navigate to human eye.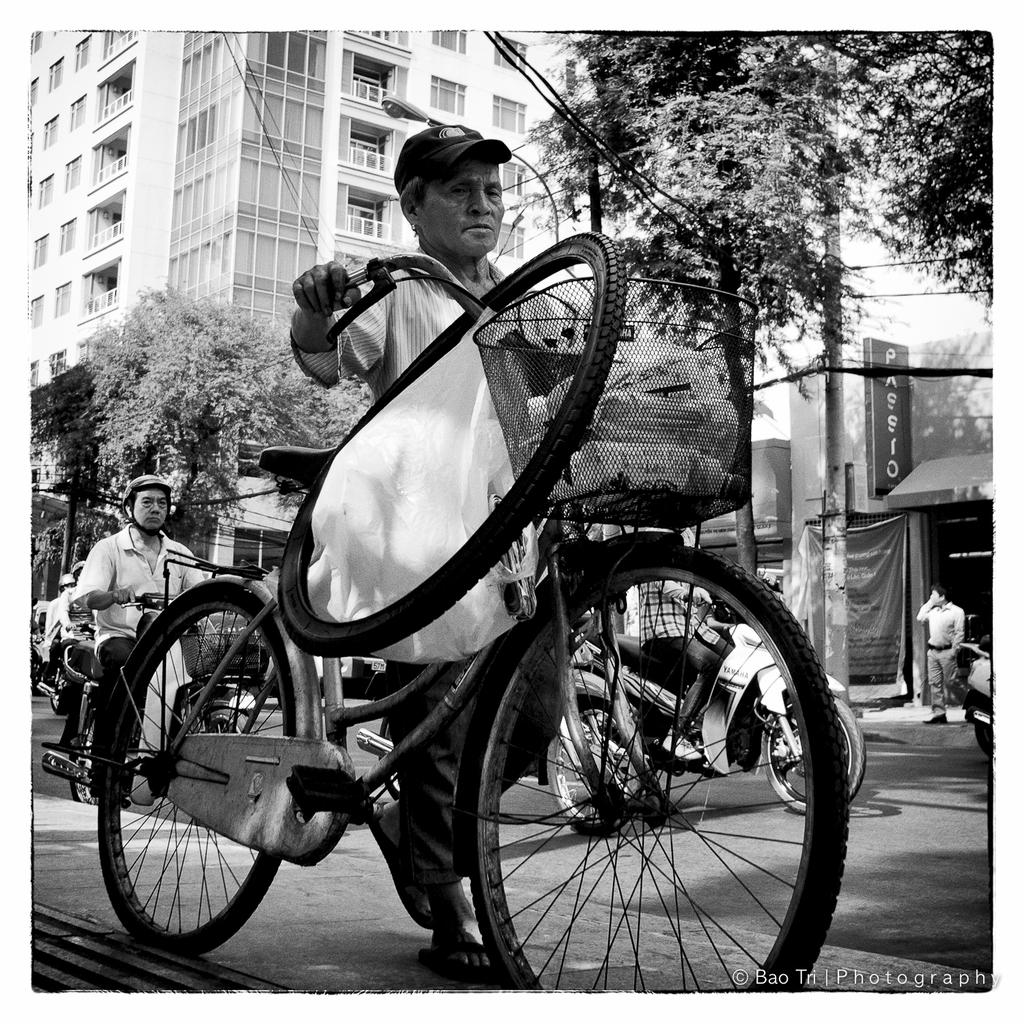
Navigation target: pyautogui.locateOnScreen(485, 187, 500, 198).
